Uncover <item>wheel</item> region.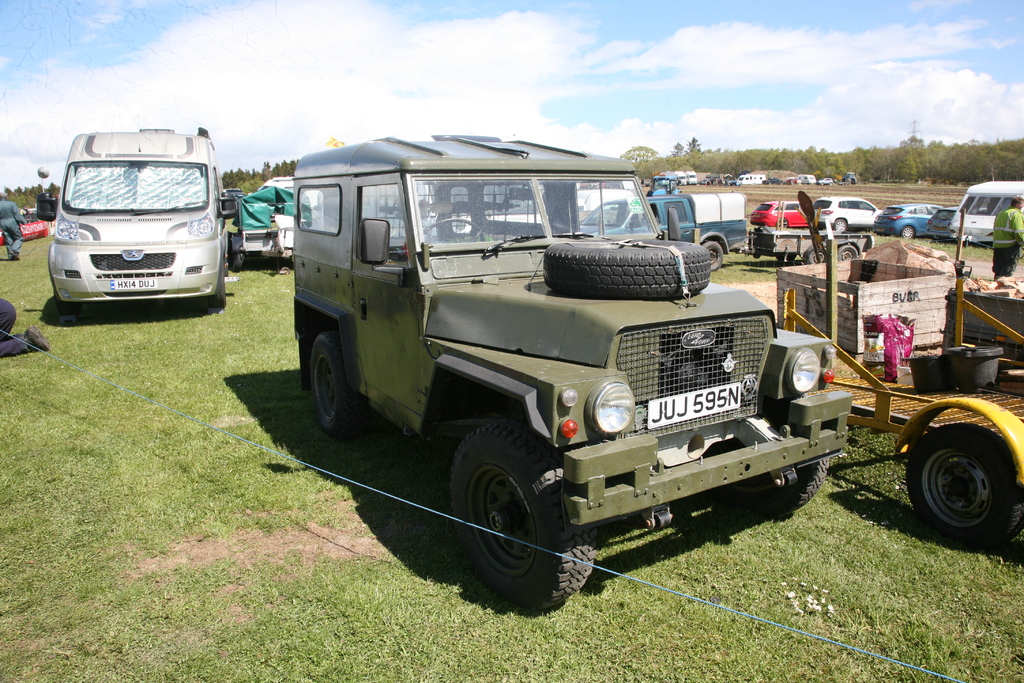
Uncovered: pyautogui.locateOnScreen(451, 420, 601, 618).
